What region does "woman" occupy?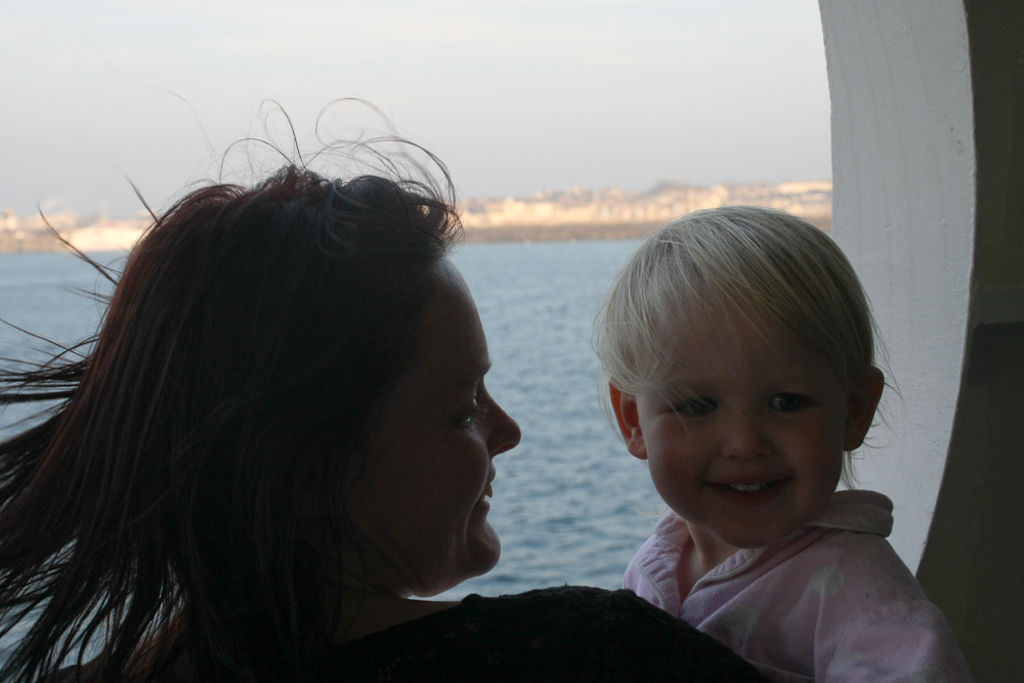
<bbox>0, 100, 767, 682</bbox>.
